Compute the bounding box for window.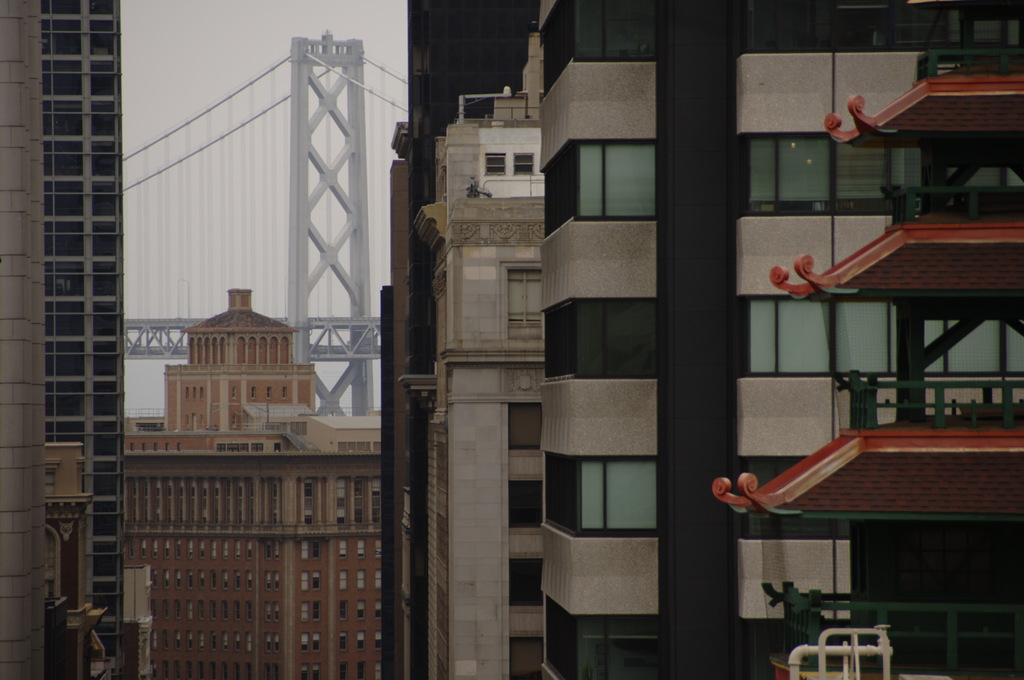
538:451:577:539.
